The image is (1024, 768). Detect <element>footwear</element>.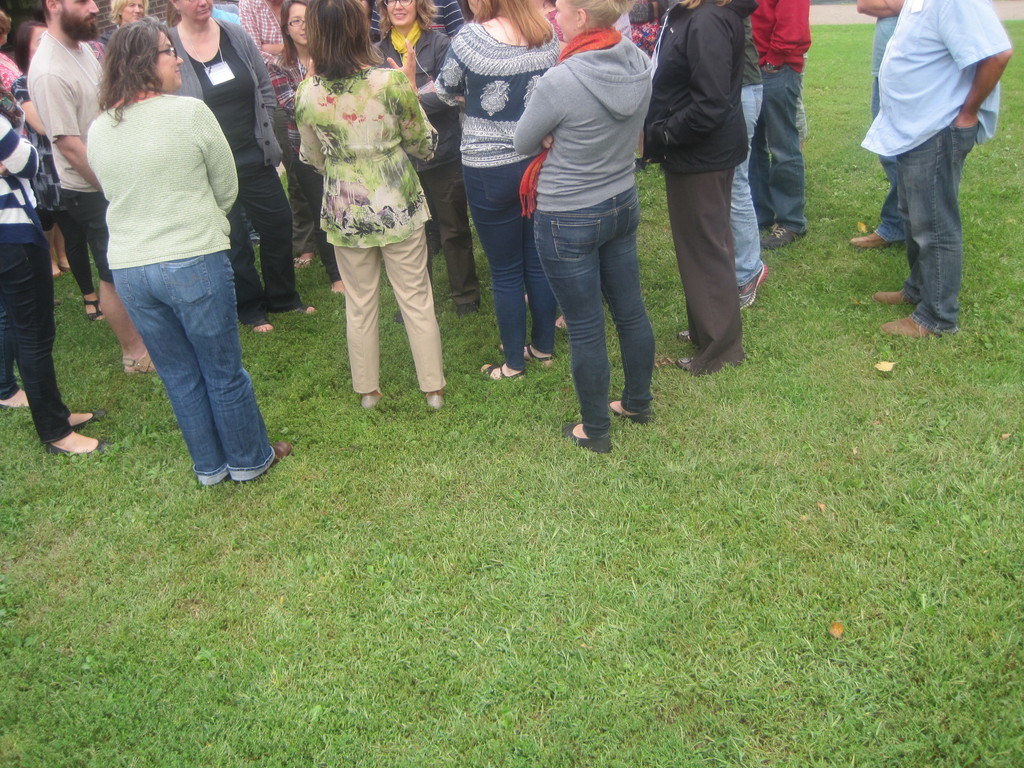
Detection: [44,438,111,458].
